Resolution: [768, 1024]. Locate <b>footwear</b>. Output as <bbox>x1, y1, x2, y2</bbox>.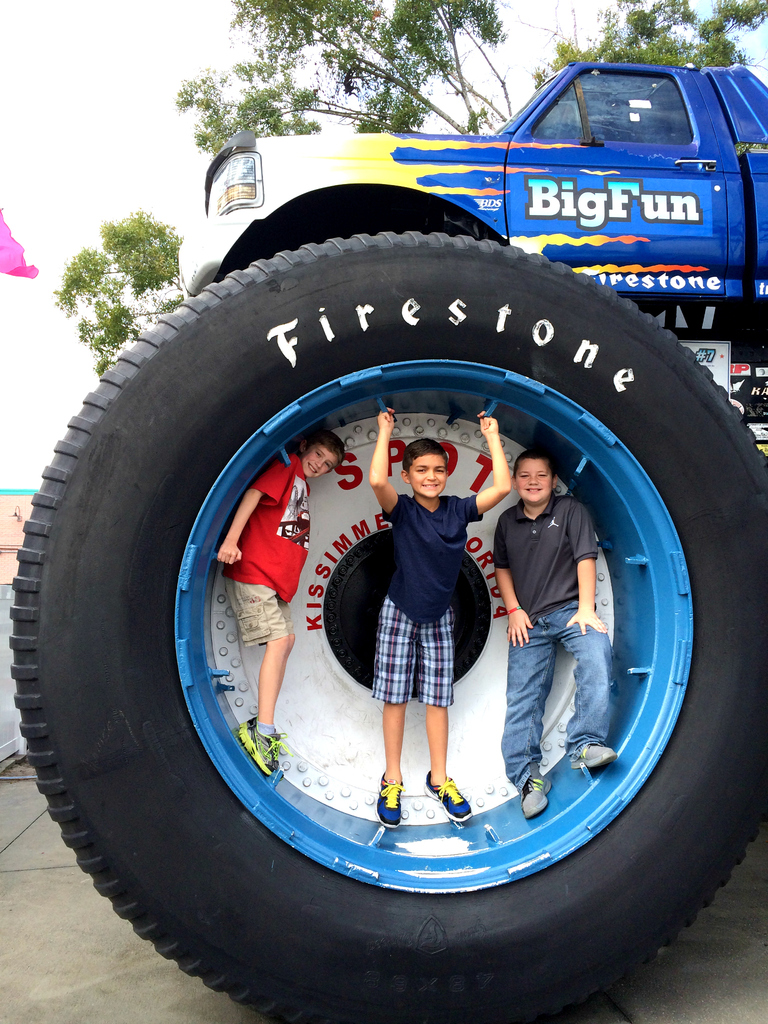
<bbox>520, 765, 552, 816</bbox>.
